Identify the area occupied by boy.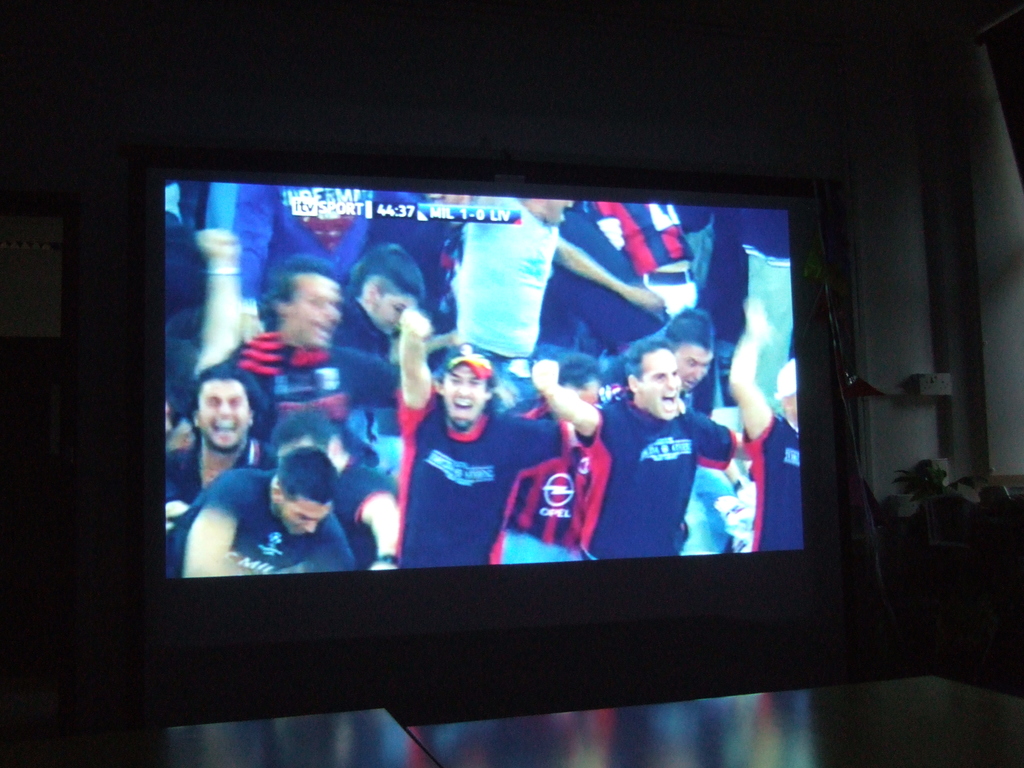
Area: <bbox>166, 367, 278, 522</bbox>.
